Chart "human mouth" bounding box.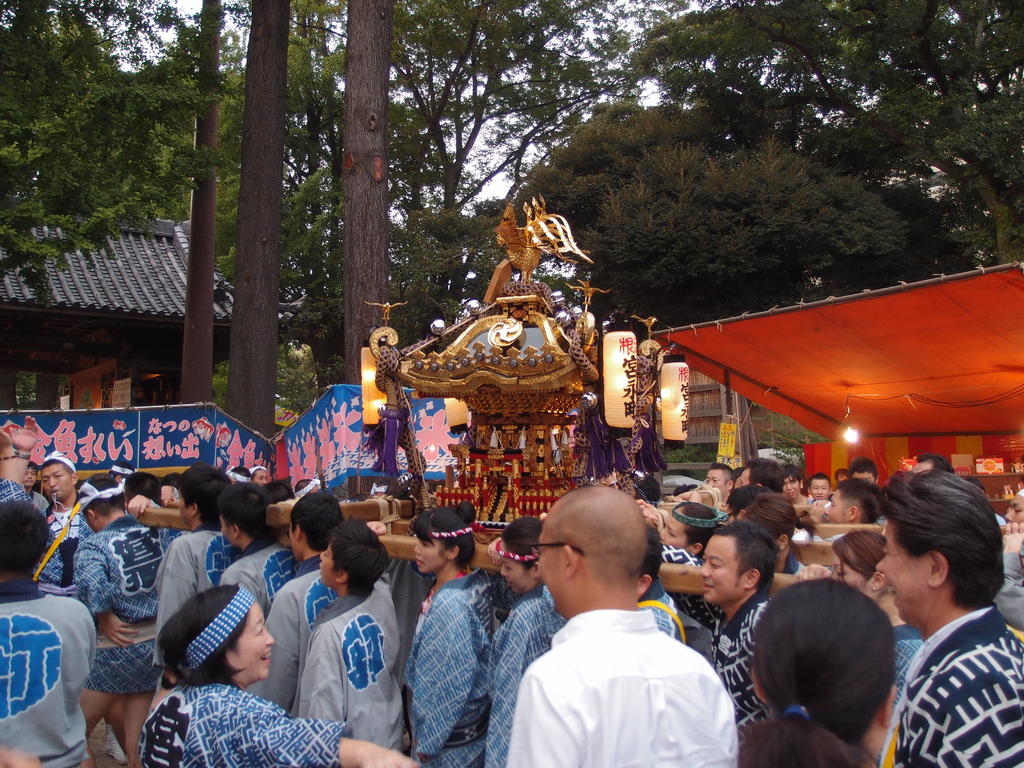
Charted: <box>317,563,321,573</box>.
